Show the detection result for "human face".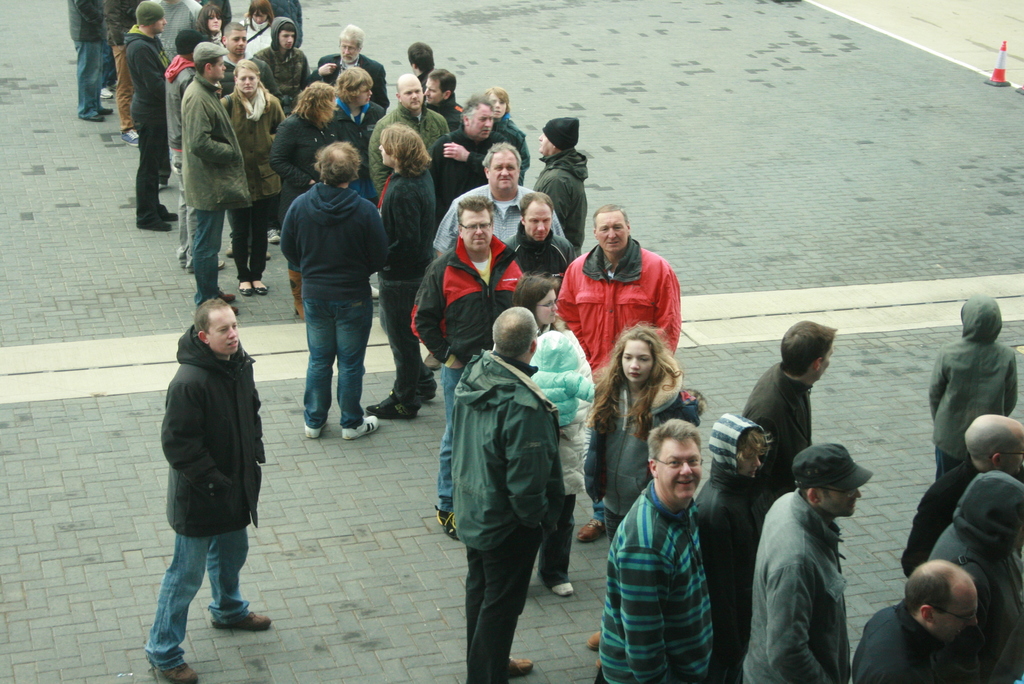
462, 211, 493, 252.
